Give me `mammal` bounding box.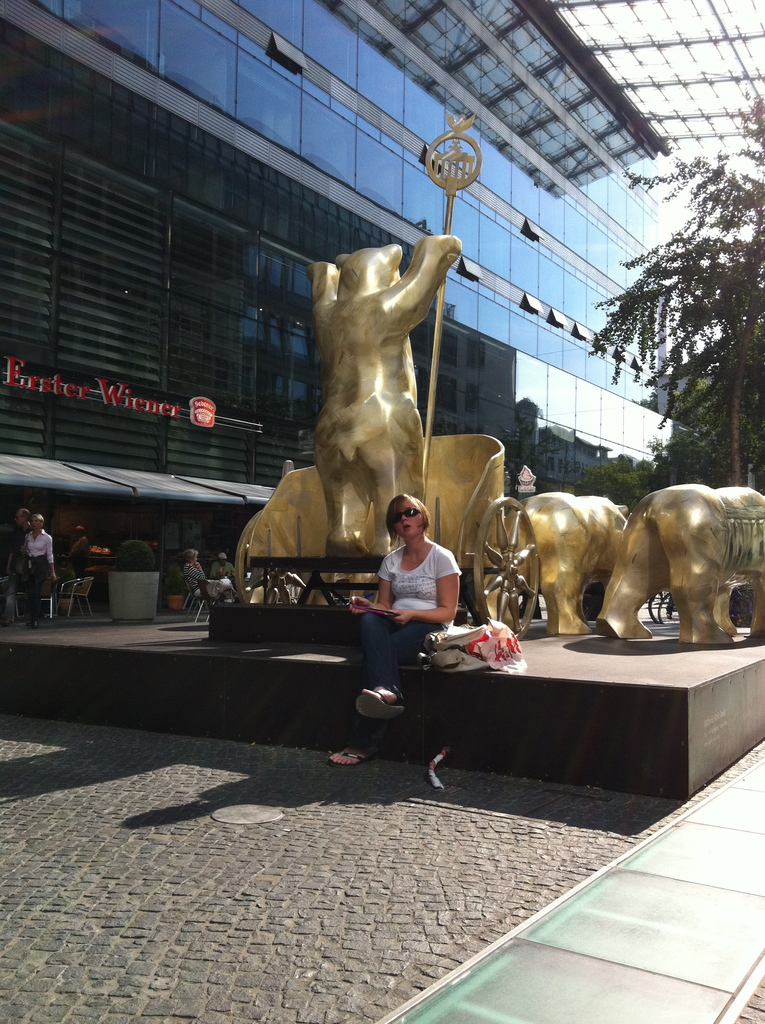
bbox=[23, 510, 61, 630].
